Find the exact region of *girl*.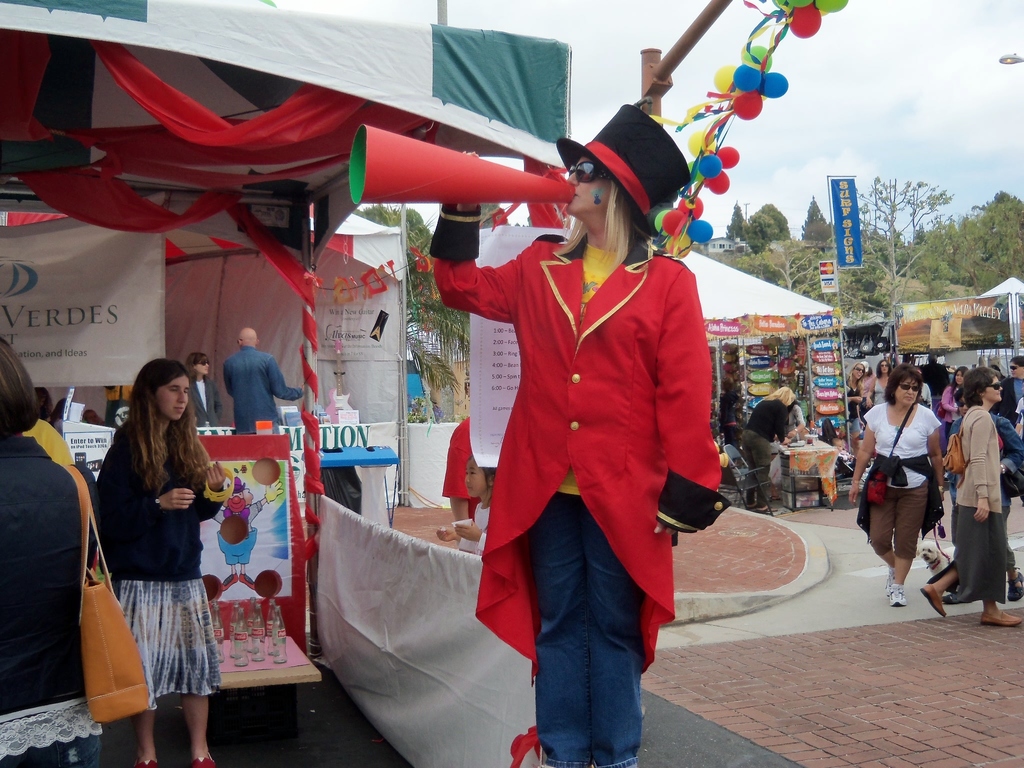
Exact region: crop(852, 365, 942, 606).
